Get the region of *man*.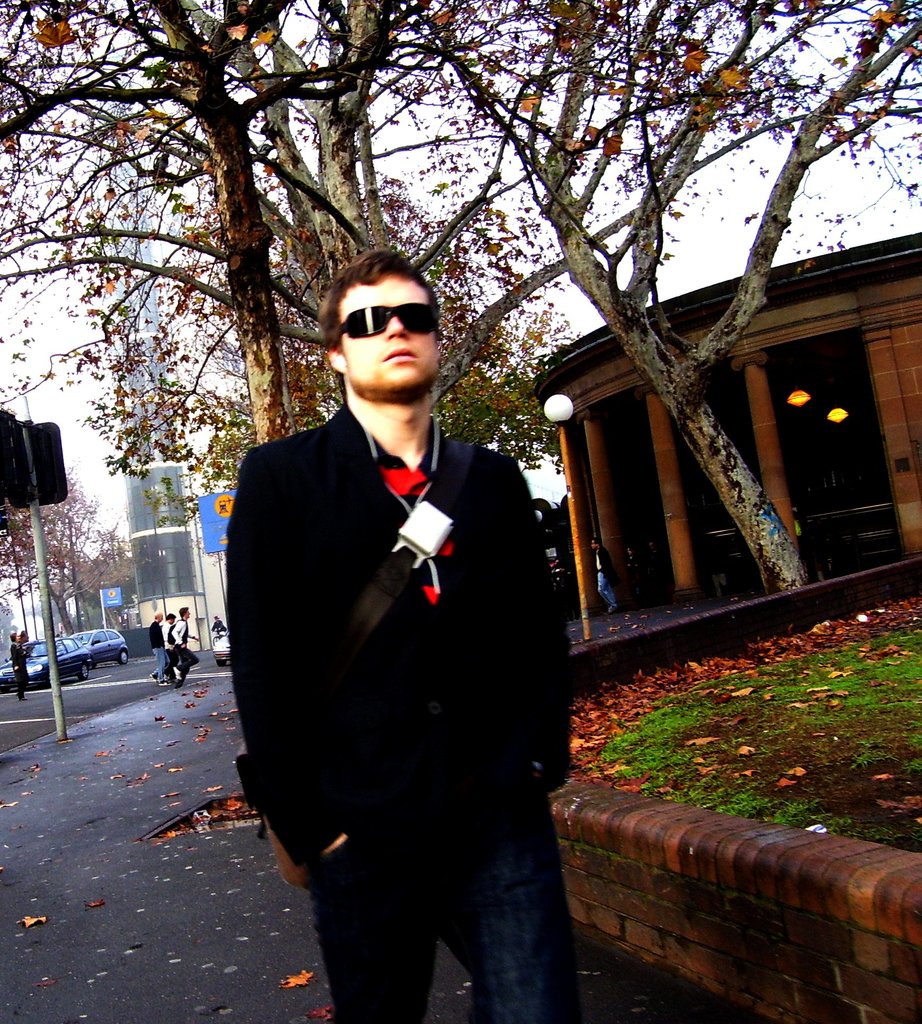
l=222, t=236, r=590, b=1006.
